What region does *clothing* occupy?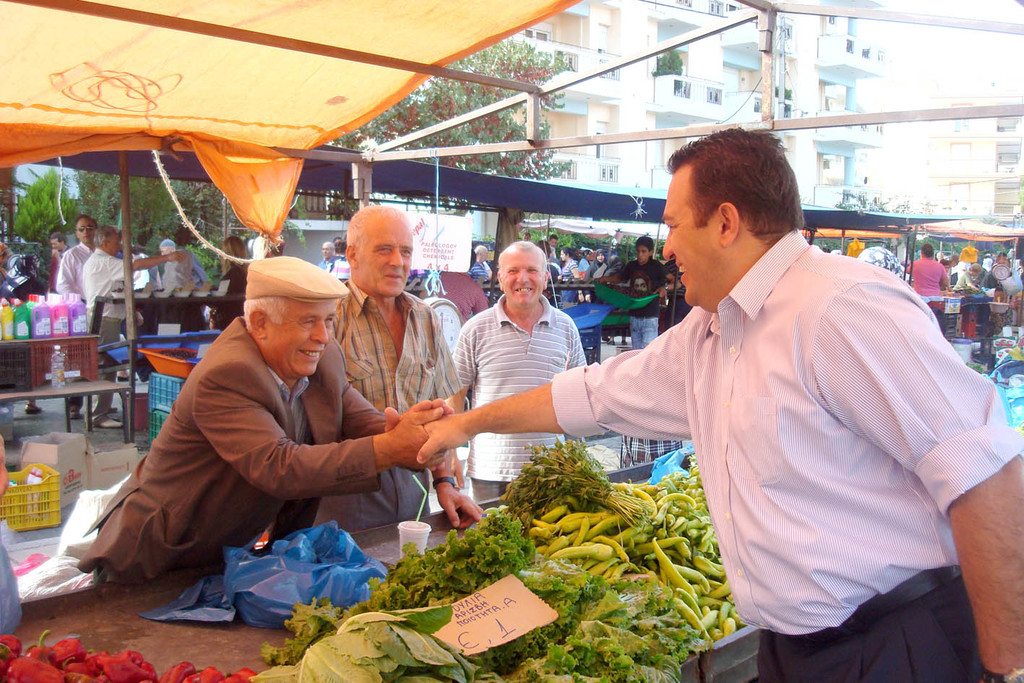
(left=160, top=252, right=196, bottom=293).
